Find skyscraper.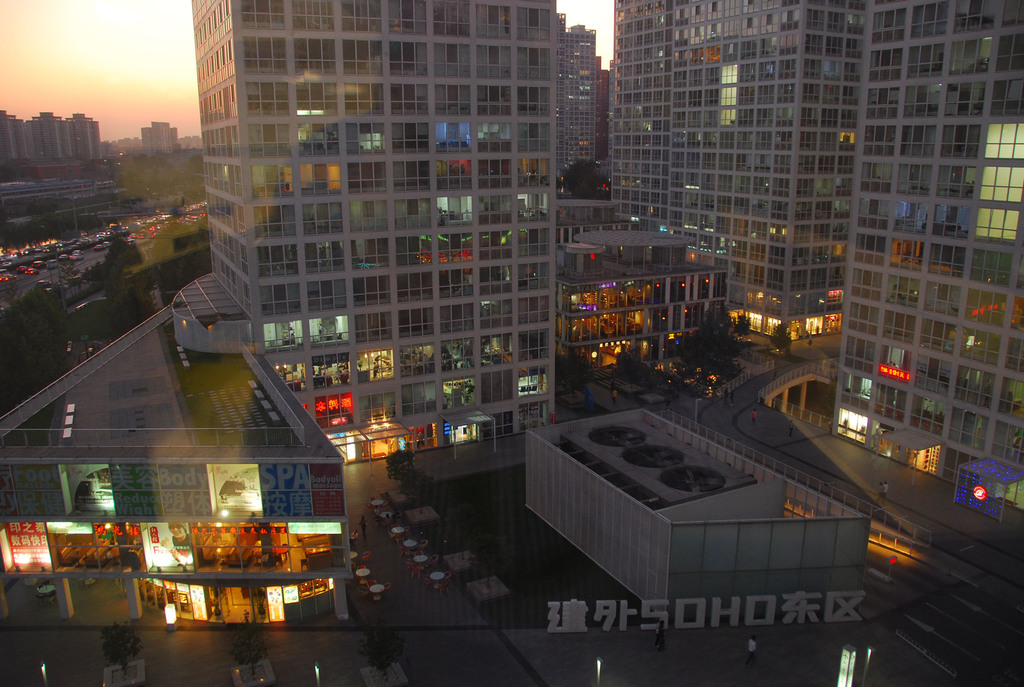
[x1=559, y1=17, x2=601, y2=188].
